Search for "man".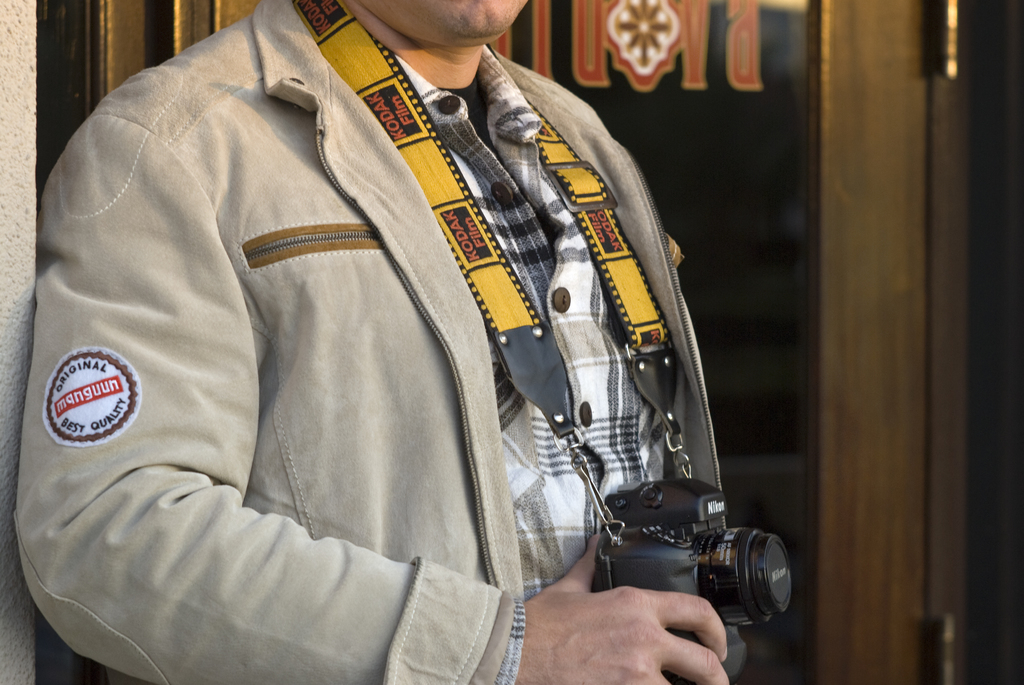
Found at <box>76,0,828,662</box>.
